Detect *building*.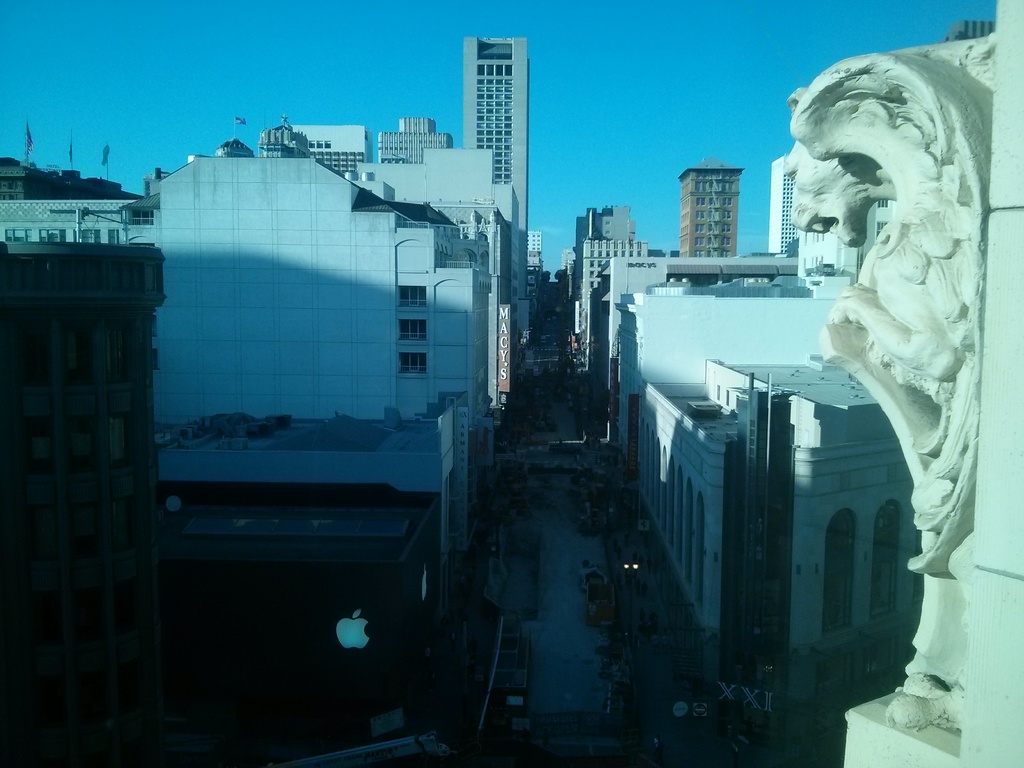
Detected at 530:233:546:319.
